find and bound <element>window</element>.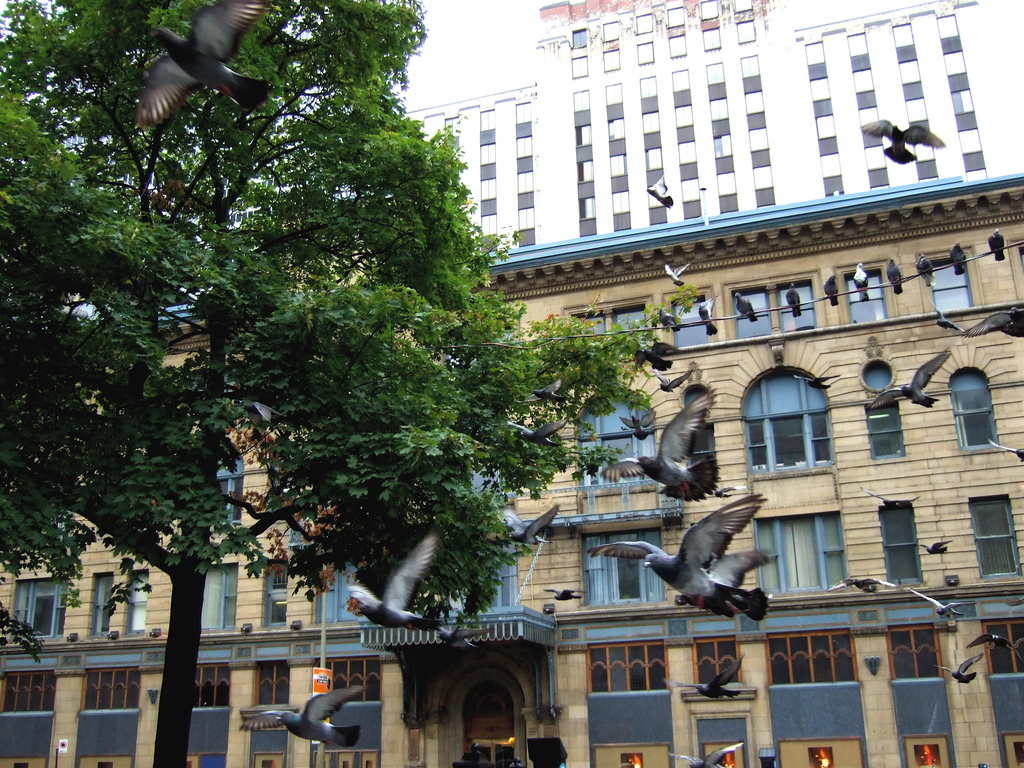
Bound: rect(199, 560, 239, 630).
